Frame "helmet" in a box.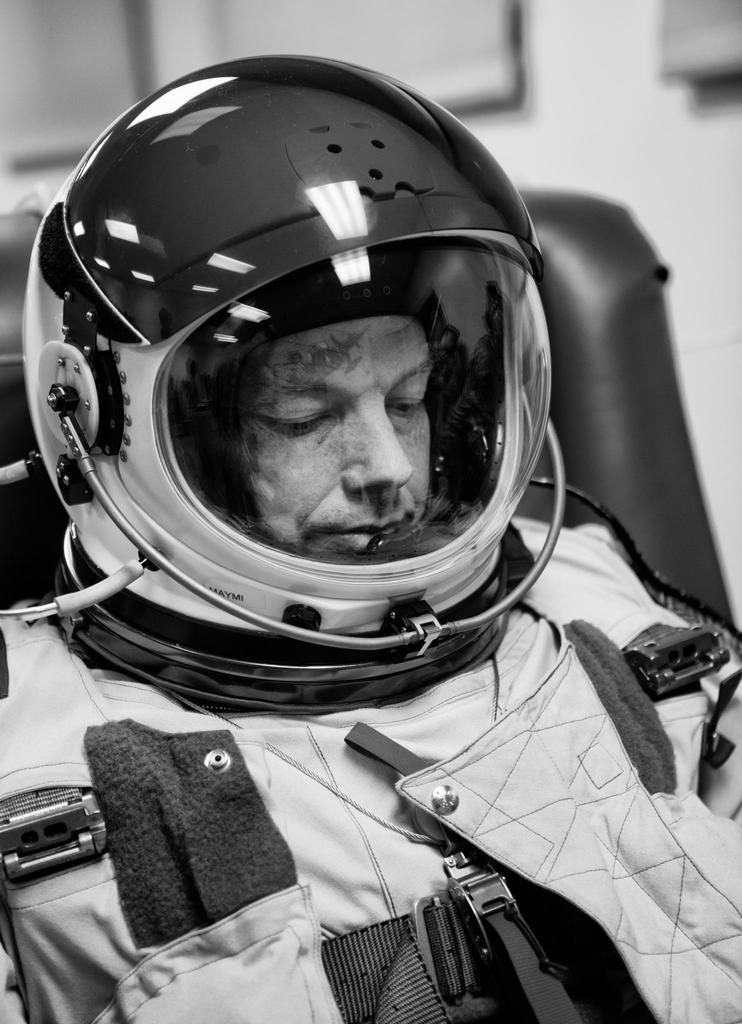
l=38, t=35, r=564, b=697.
